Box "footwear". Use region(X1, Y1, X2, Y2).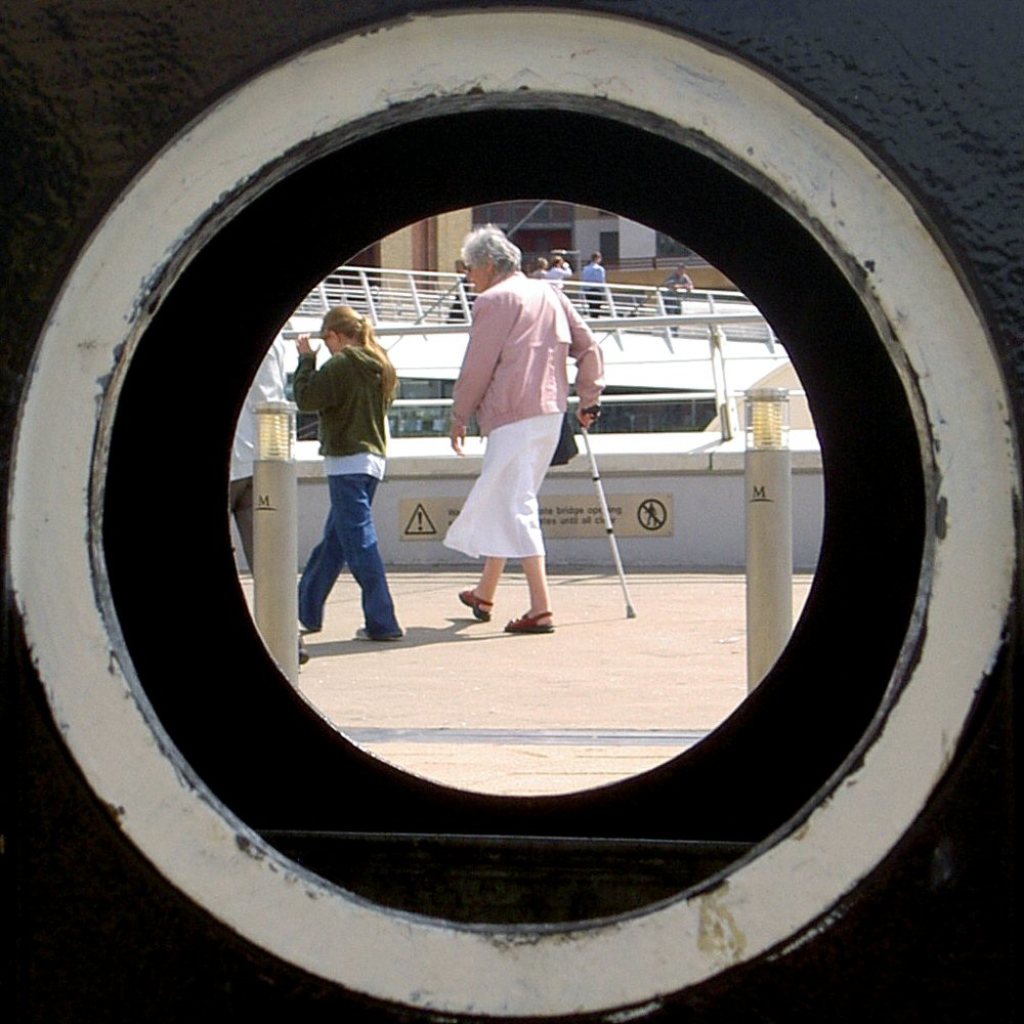
region(351, 627, 401, 639).
